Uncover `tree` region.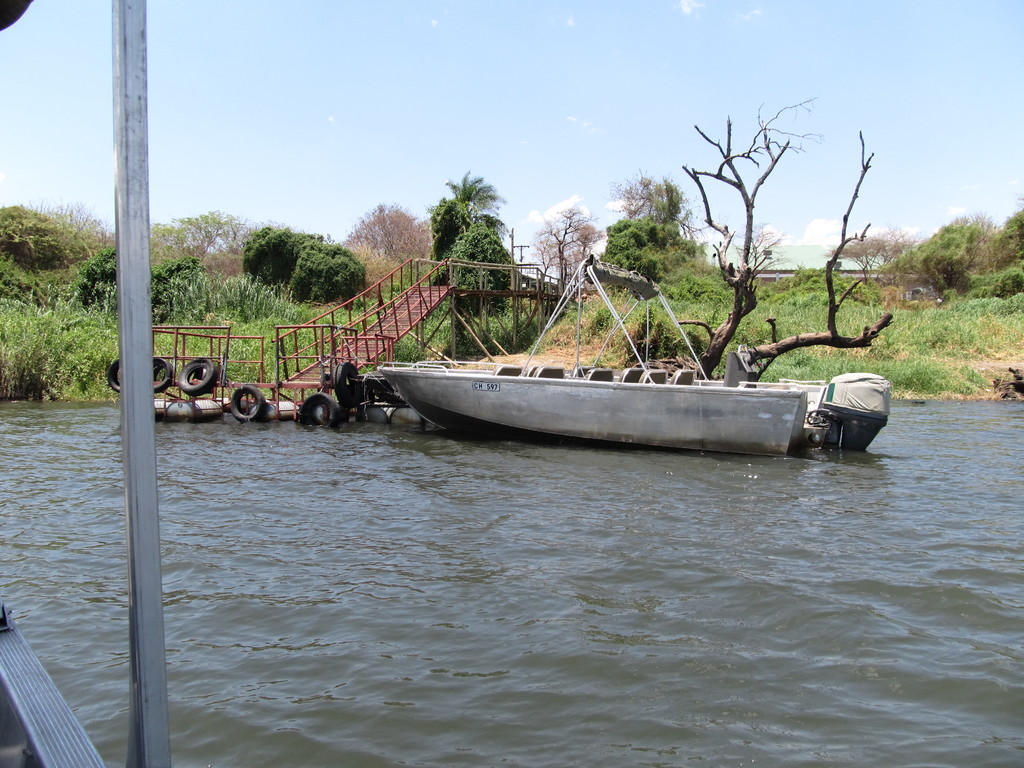
Uncovered: left=868, top=214, right=1023, bottom=301.
